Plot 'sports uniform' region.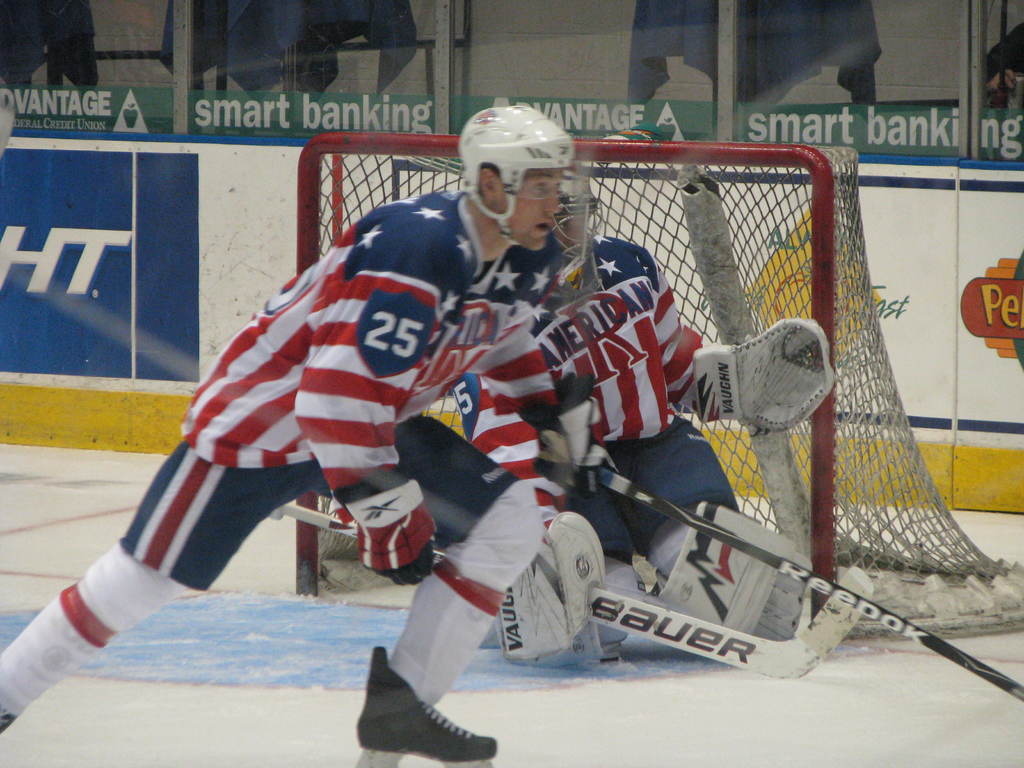
Plotted at select_region(0, 100, 575, 763).
